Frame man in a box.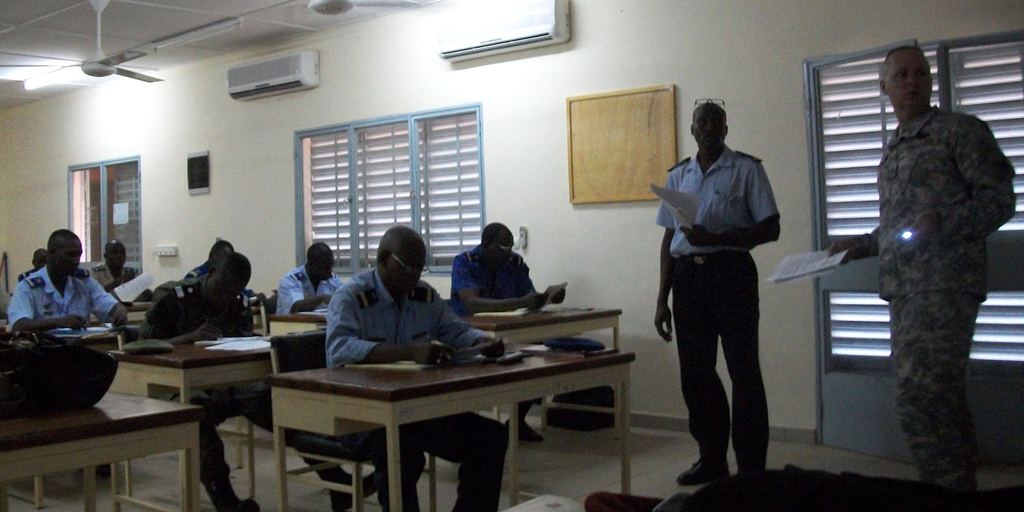
x1=274, y1=241, x2=345, y2=317.
